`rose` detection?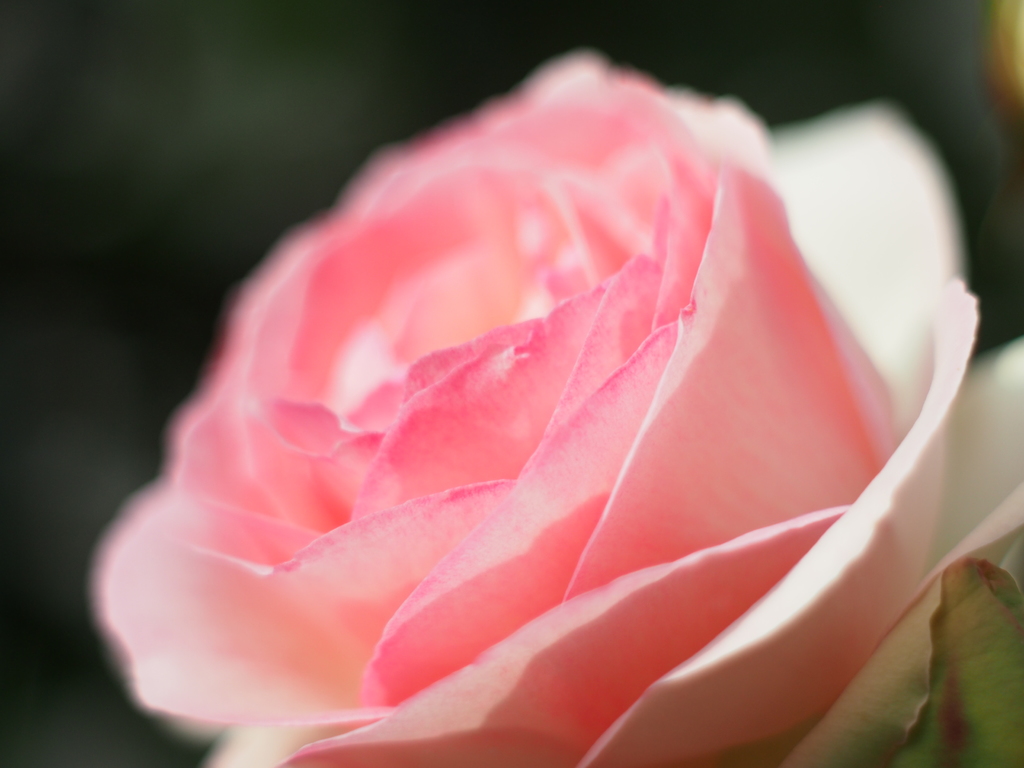
crop(93, 45, 1023, 767)
